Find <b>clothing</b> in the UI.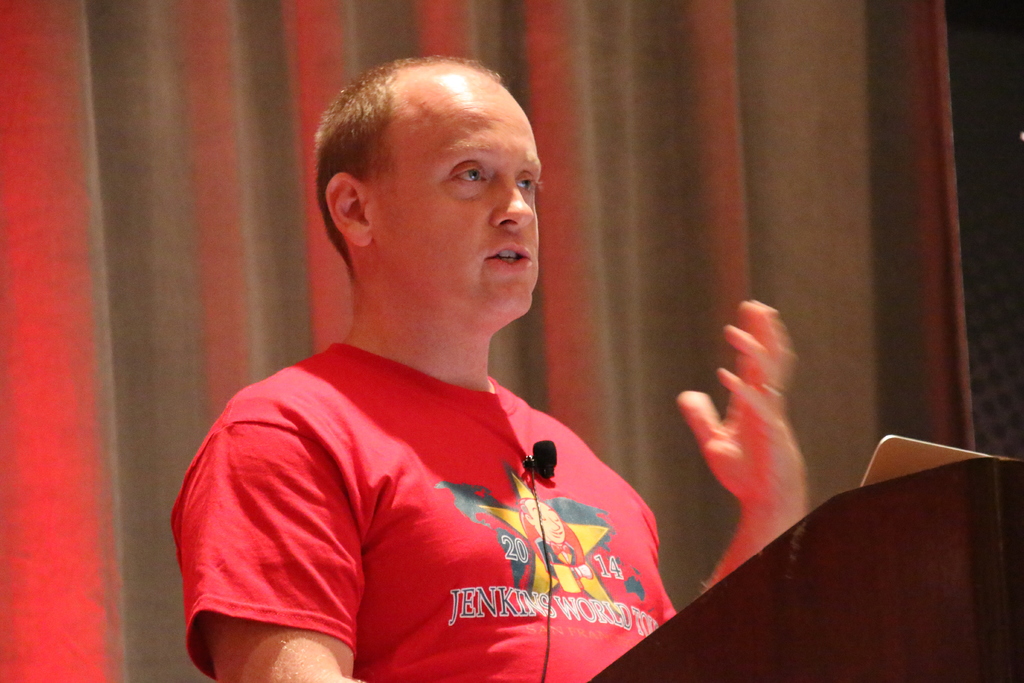
UI element at 172 304 675 662.
